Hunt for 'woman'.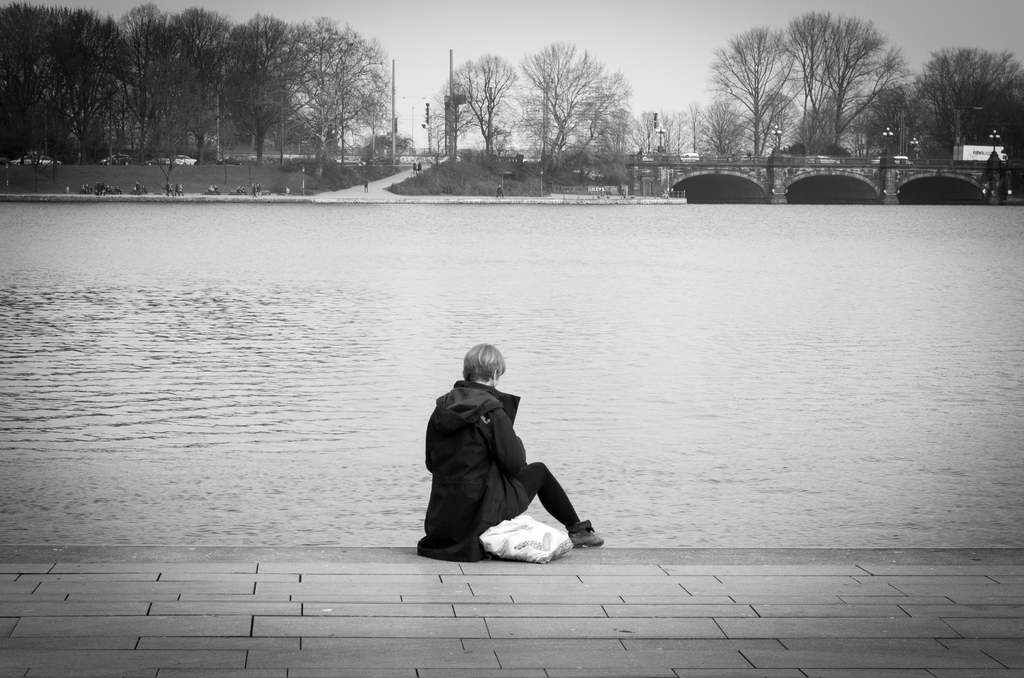
Hunted down at bbox(420, 330, 590, 573).
